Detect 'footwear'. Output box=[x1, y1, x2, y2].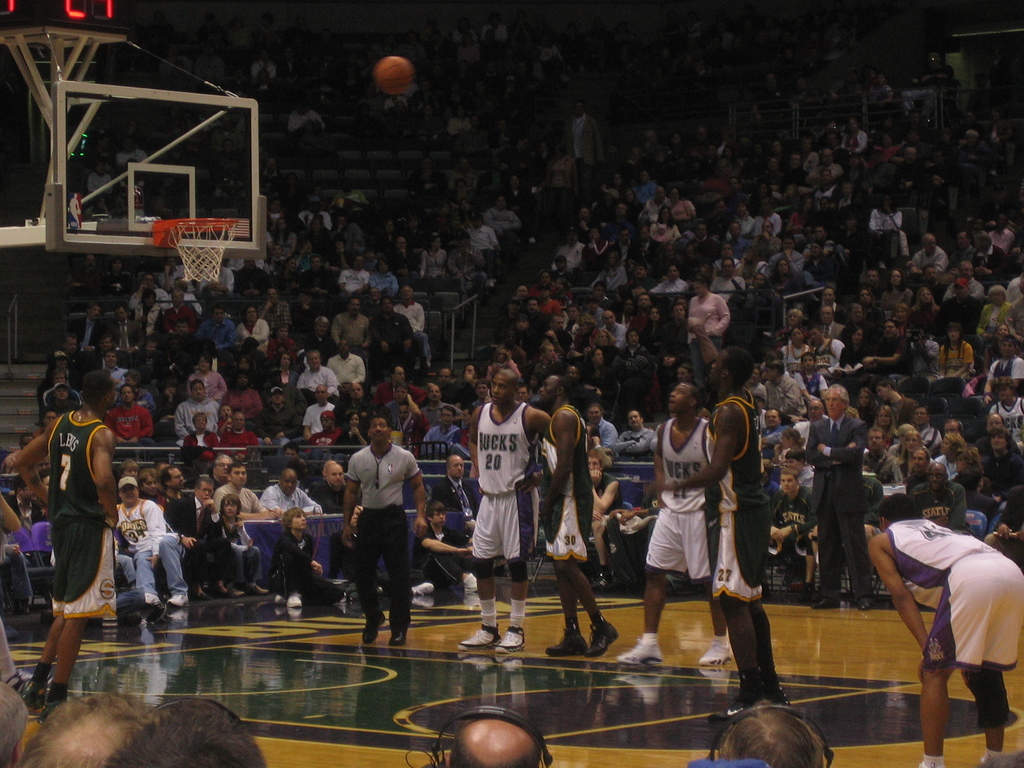
box=[618, 631, 664, 661].
